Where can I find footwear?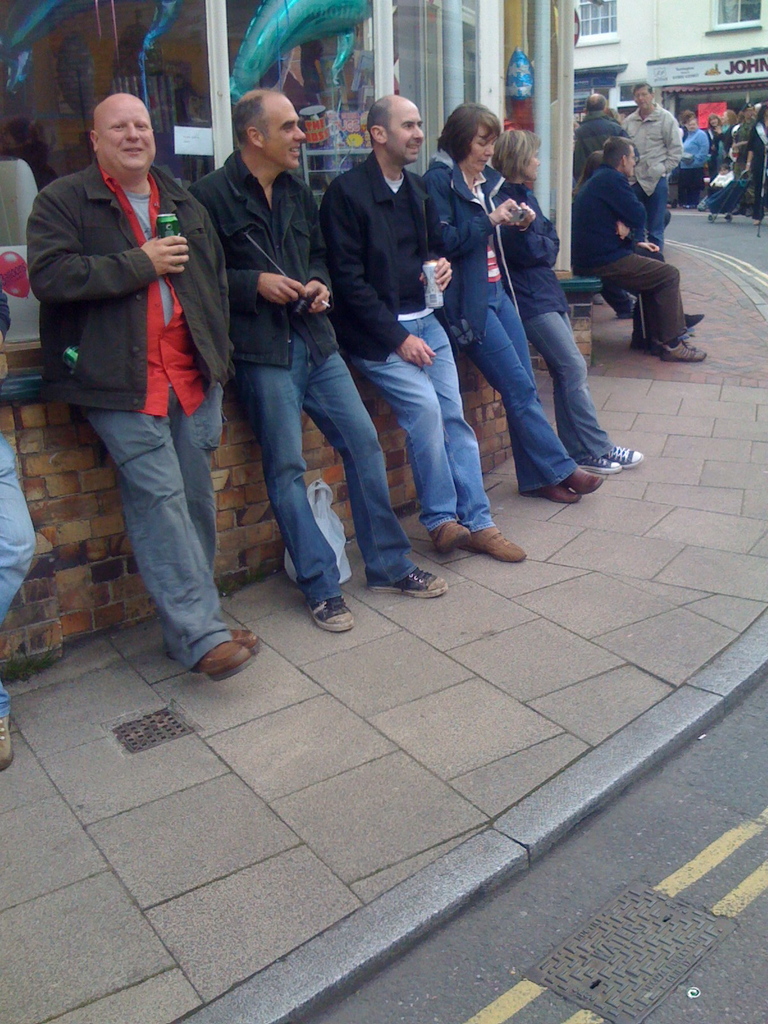
You can find it at bbox=[525, 490, 582, 502].
